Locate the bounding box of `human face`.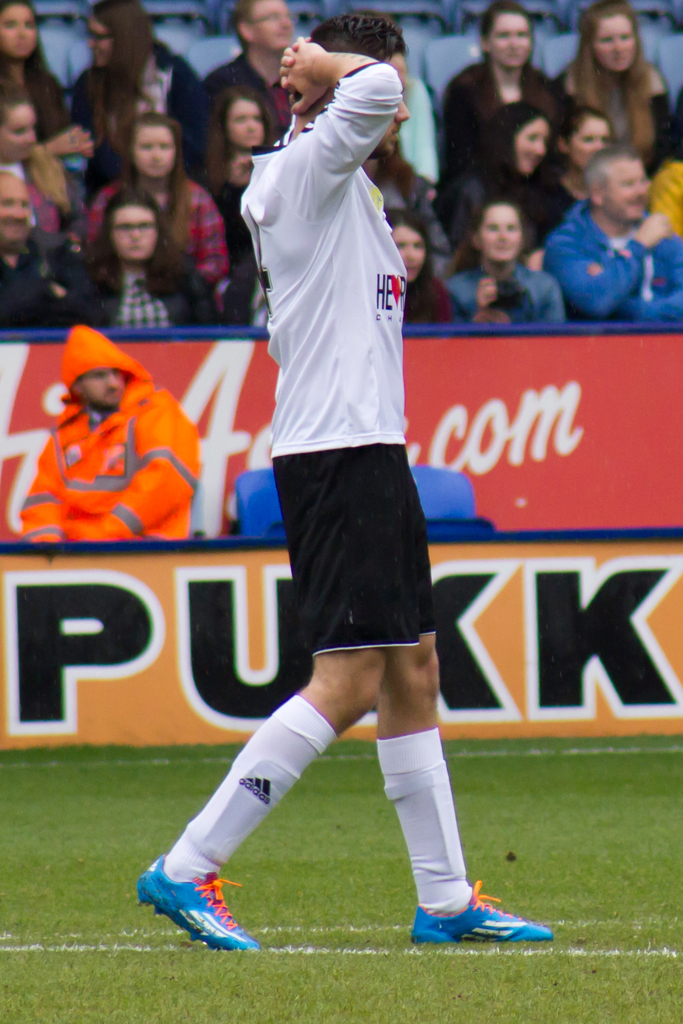
Bounding box: (x1=476, y1=204, x2=520, y2=263).
